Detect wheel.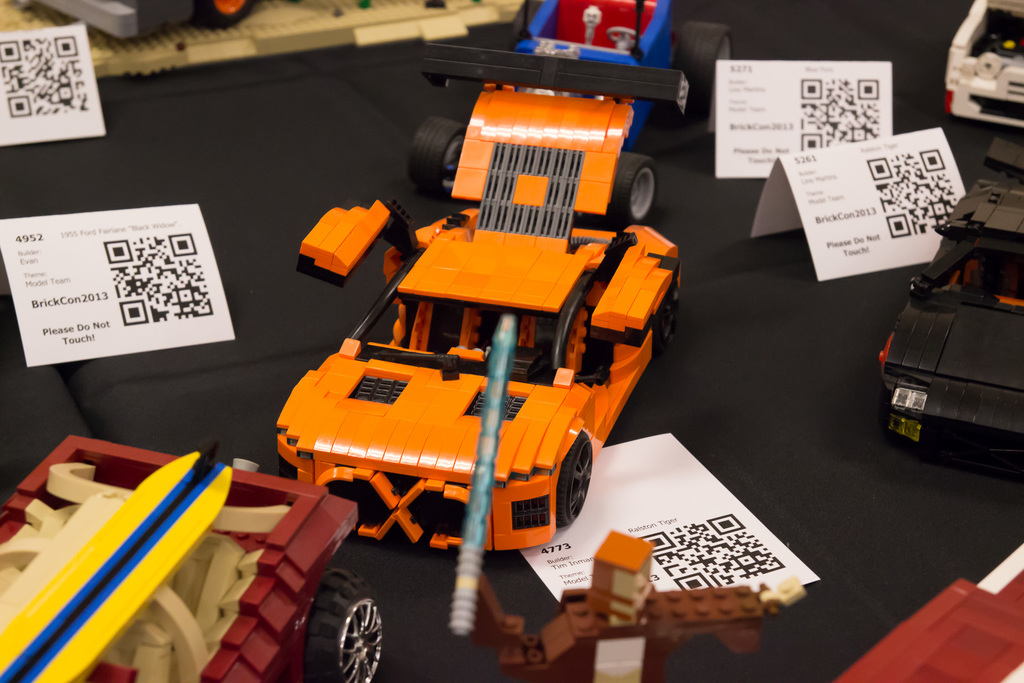
Detected at detection(553, 436, 590, 520).
